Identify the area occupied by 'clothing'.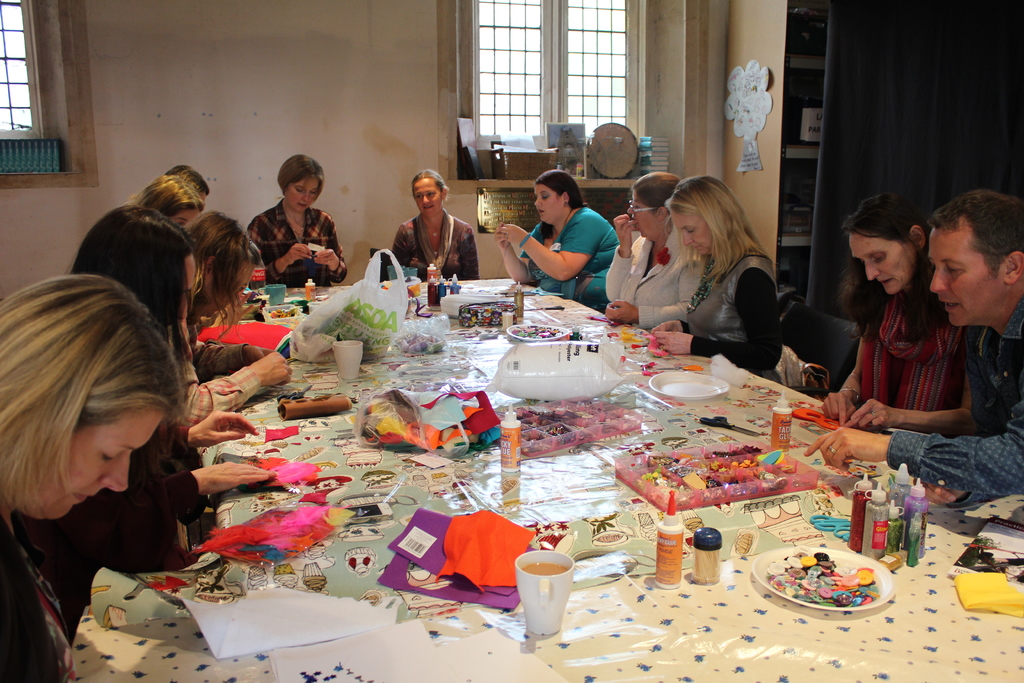
Area: [854,278,970,413].
